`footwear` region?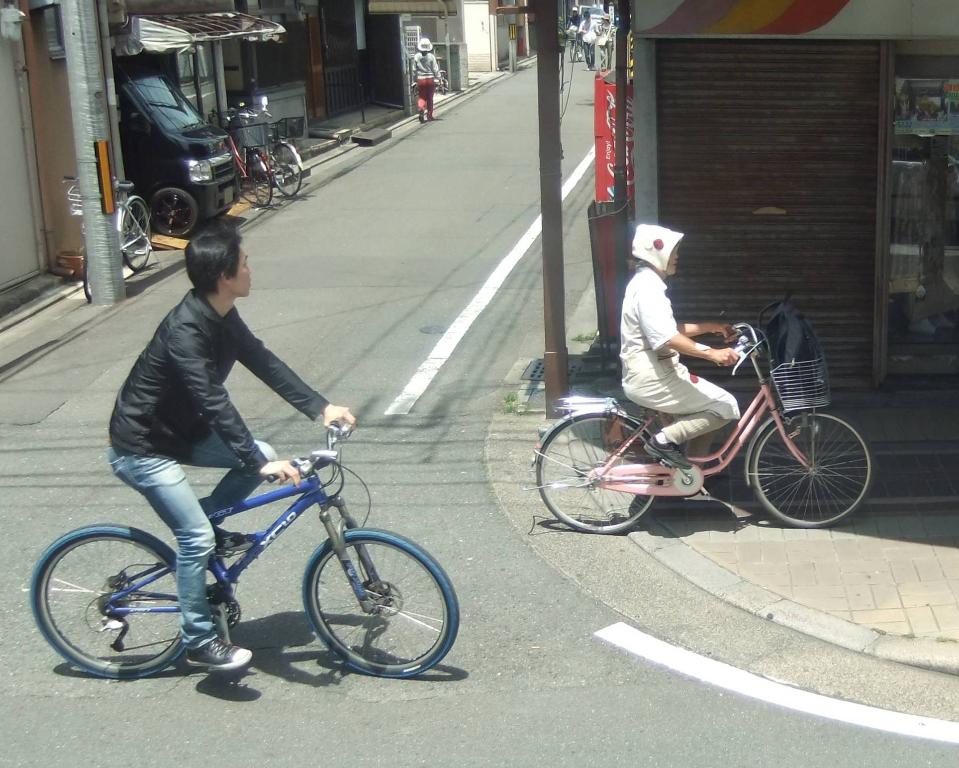
643,433,693,468
